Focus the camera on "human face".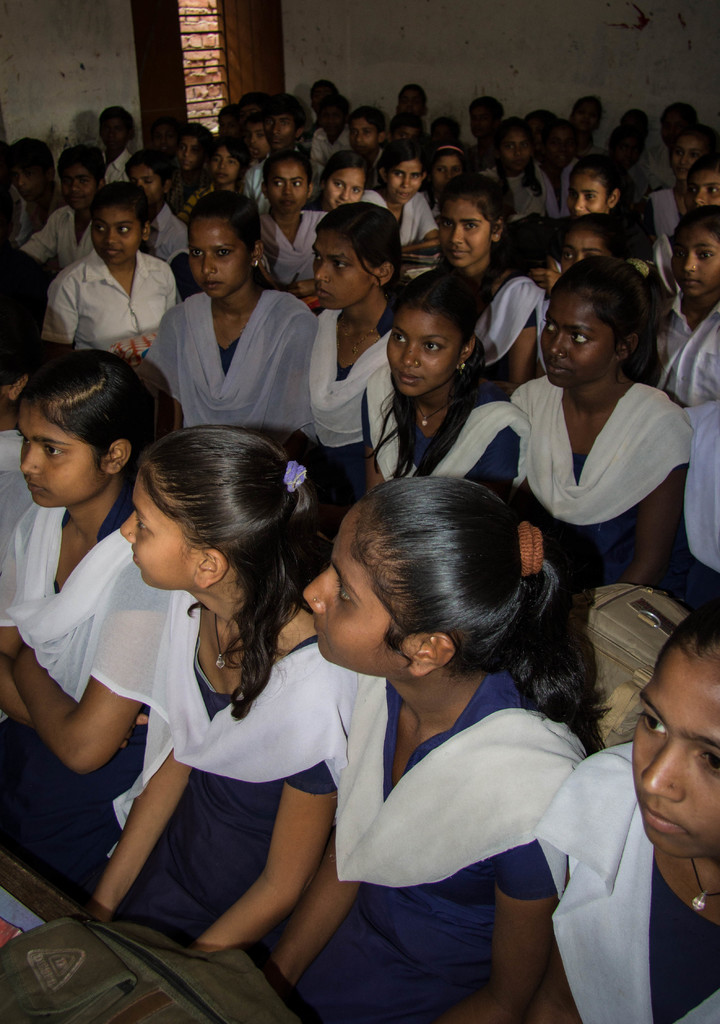
Focus region: 296,507,416,676.
